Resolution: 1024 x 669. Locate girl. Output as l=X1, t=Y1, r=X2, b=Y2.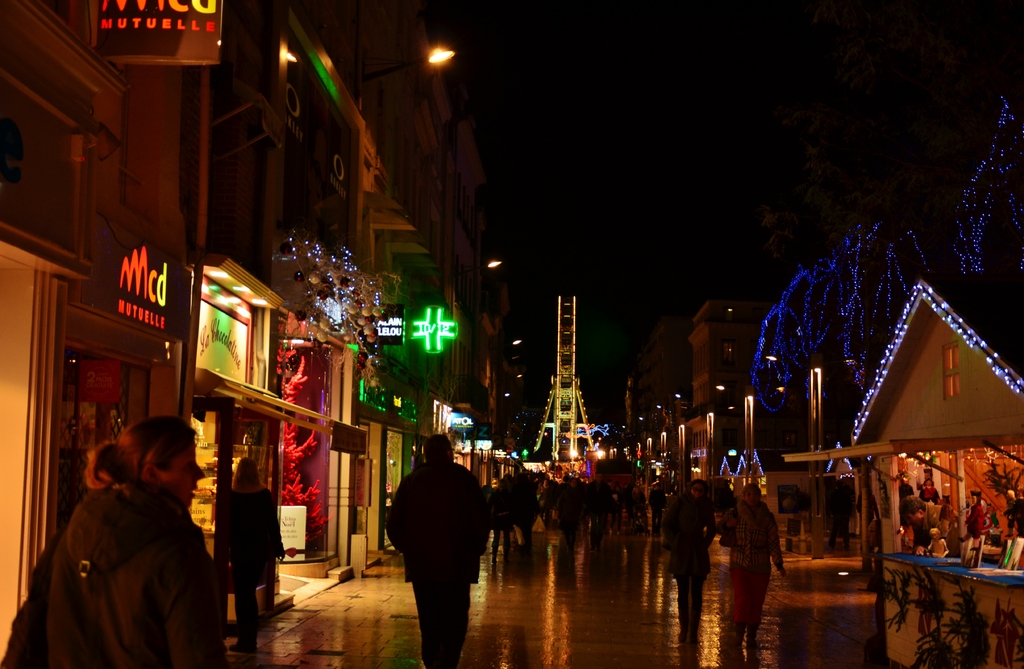
l=0, t=413, r=232, b=668.
